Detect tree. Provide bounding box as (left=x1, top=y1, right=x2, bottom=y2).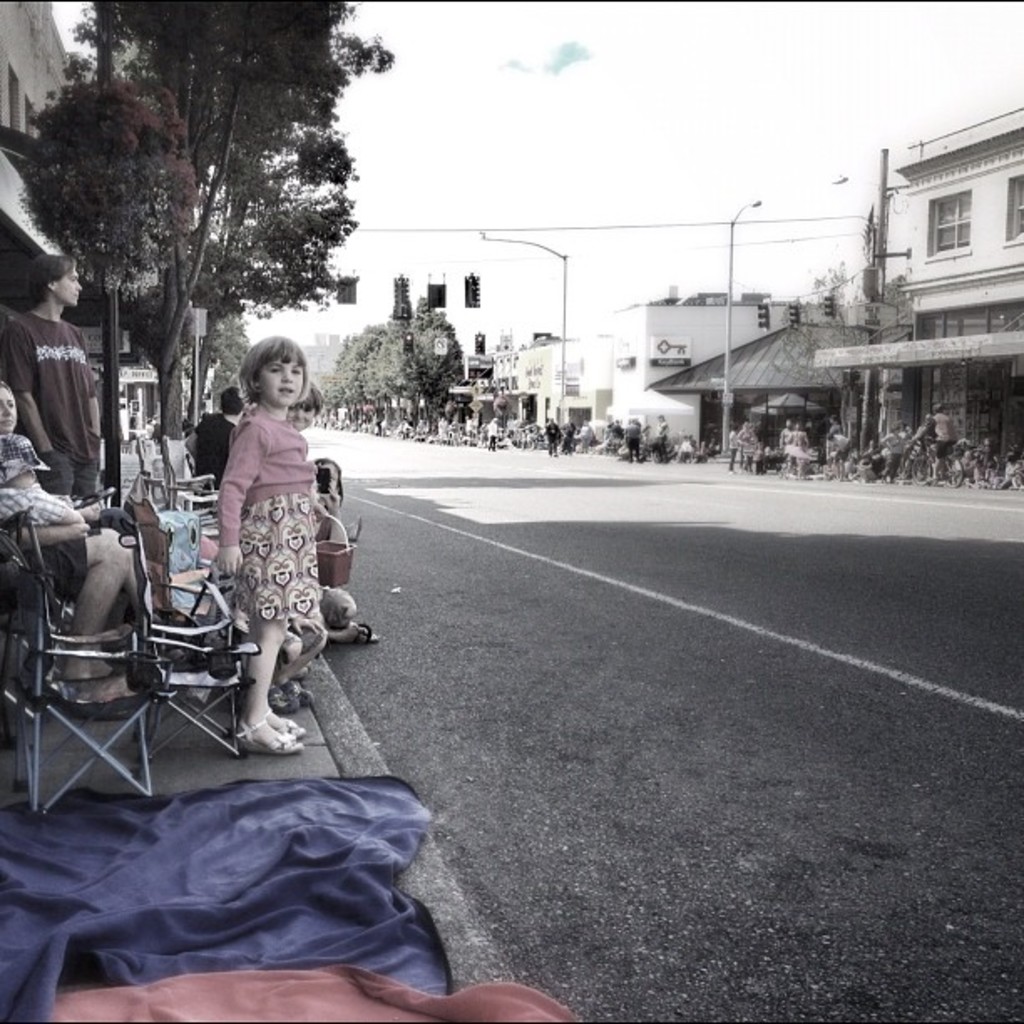
(left=376, top=310, right=465, bottom=435).
